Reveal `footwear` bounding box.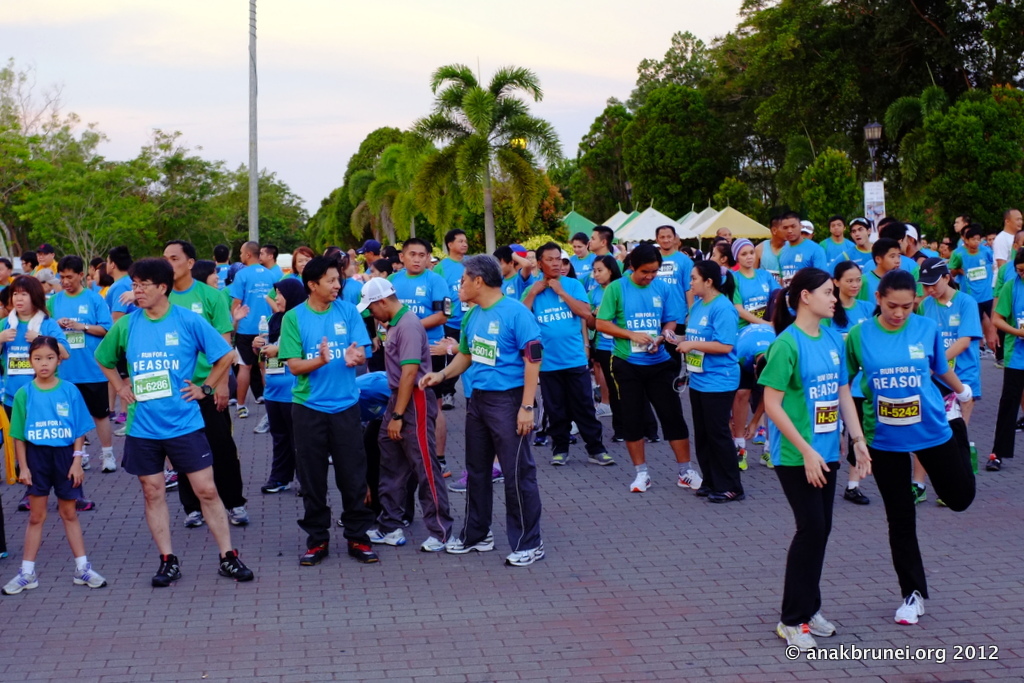
Revealed: (892,586,929,628).
